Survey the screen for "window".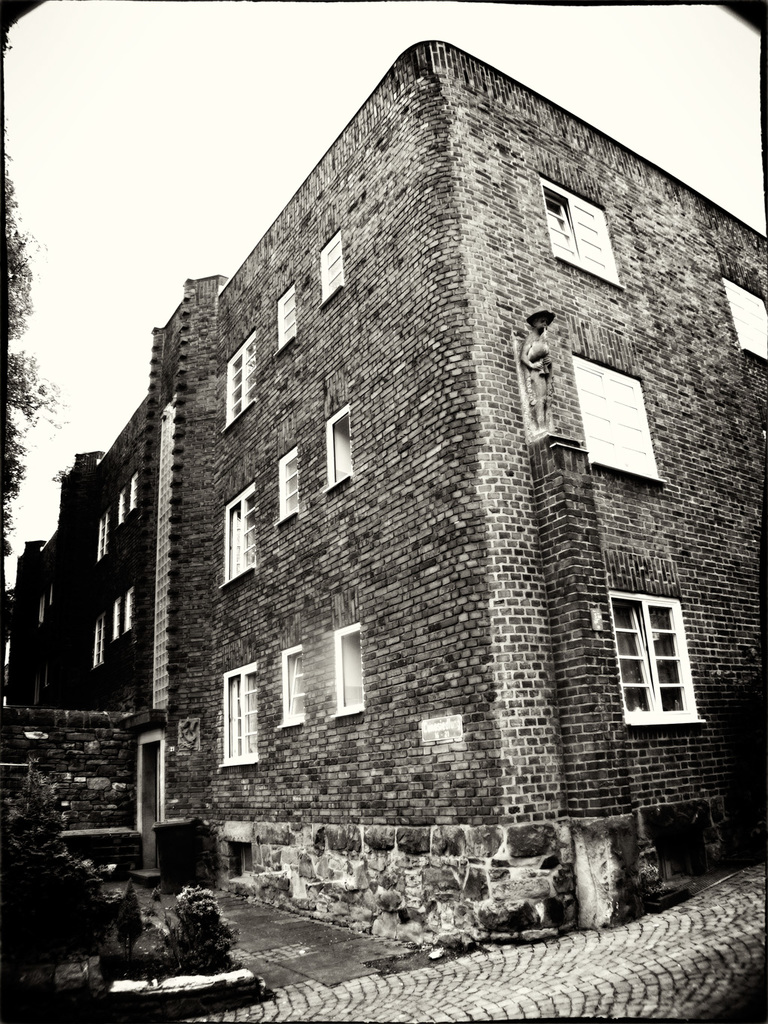
Survey found: bbox=[323, 405, 351, 489].
